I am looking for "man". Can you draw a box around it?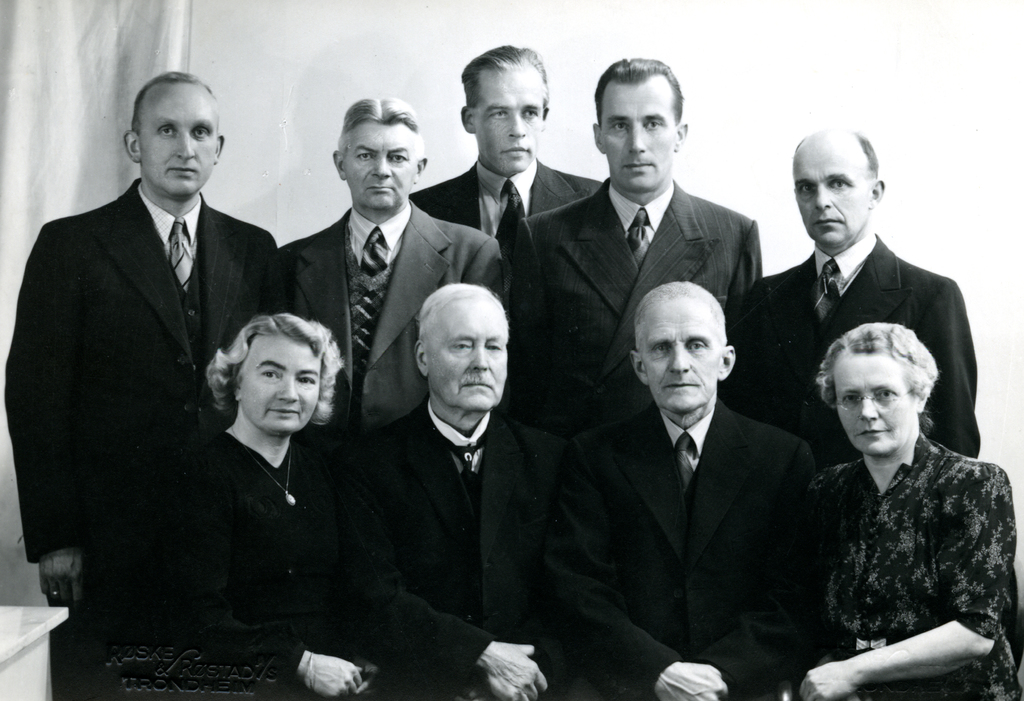
Sure, the bounding box is detection(282, 93, 502, 463).
